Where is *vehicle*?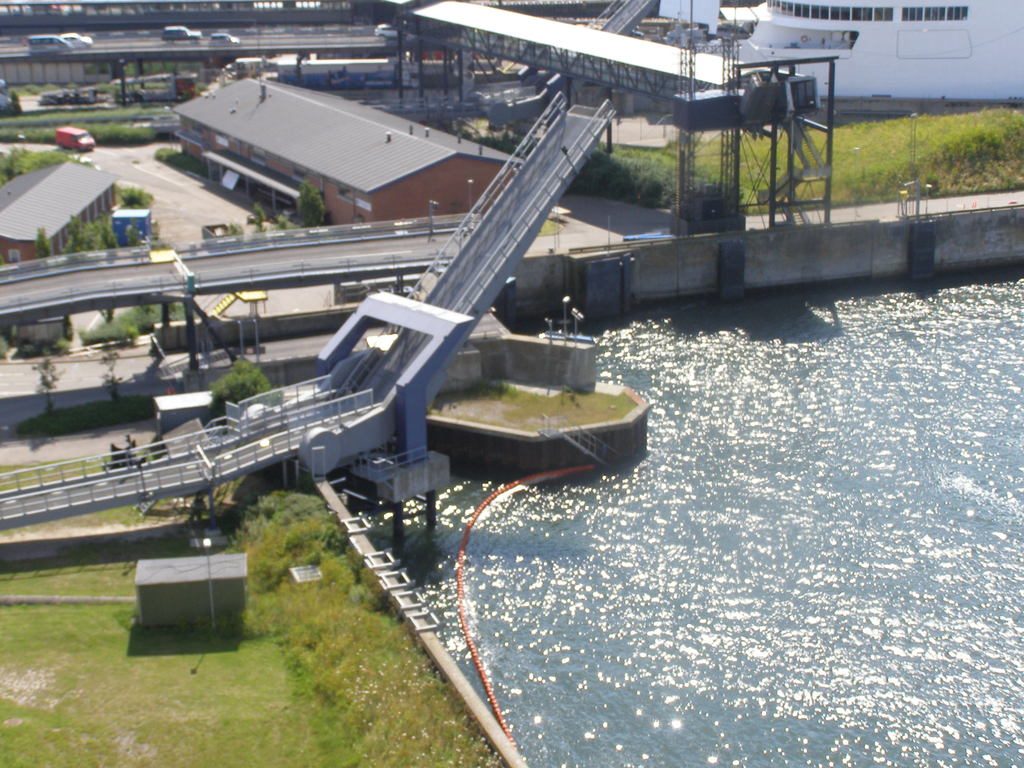
26/35/65/53.
